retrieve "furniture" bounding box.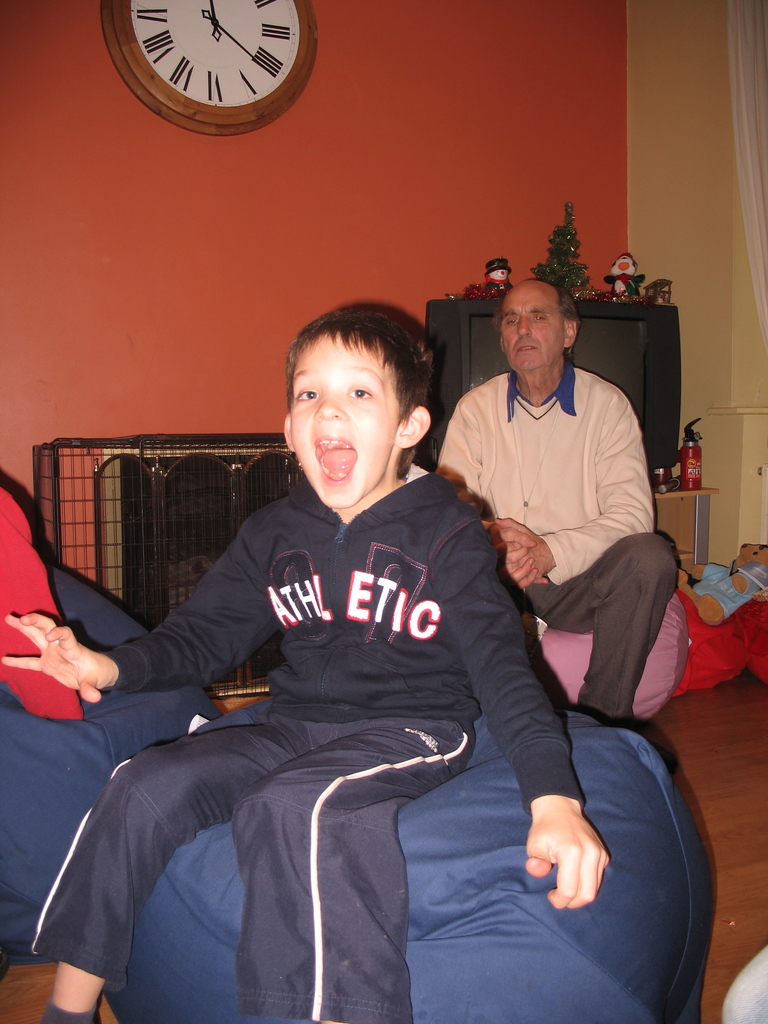
Bounding box: {"left": 98, "top": 706, "right": 710, "bottom": 1023}.
